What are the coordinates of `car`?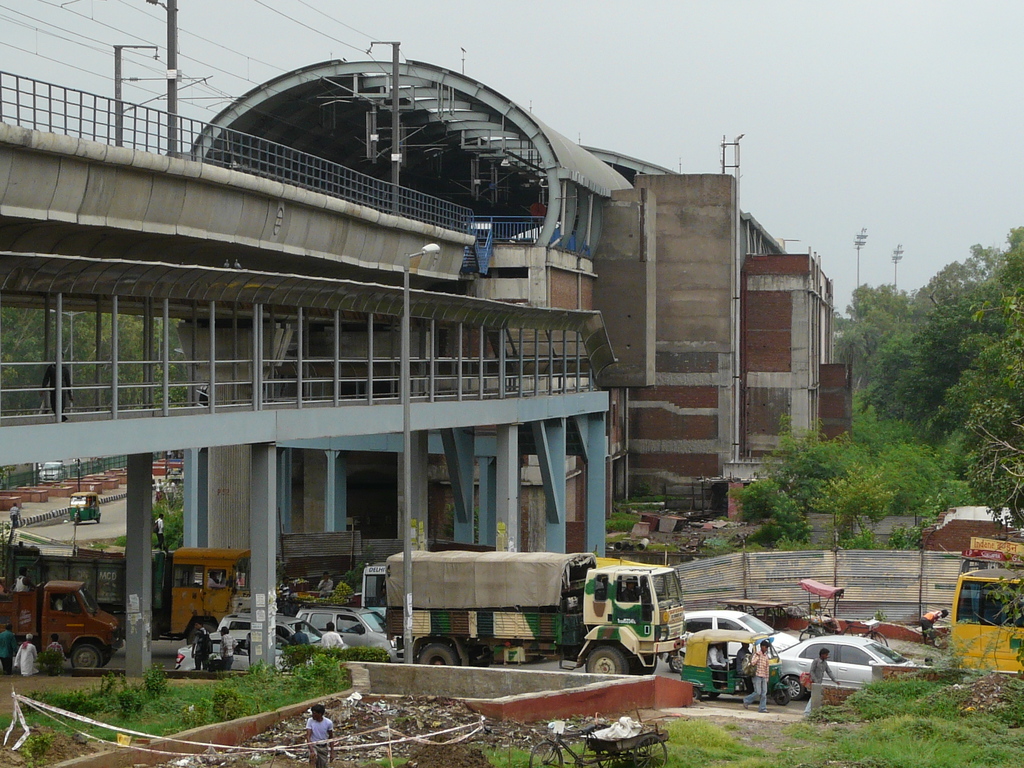
BBox(789, 645, 912, 716).
